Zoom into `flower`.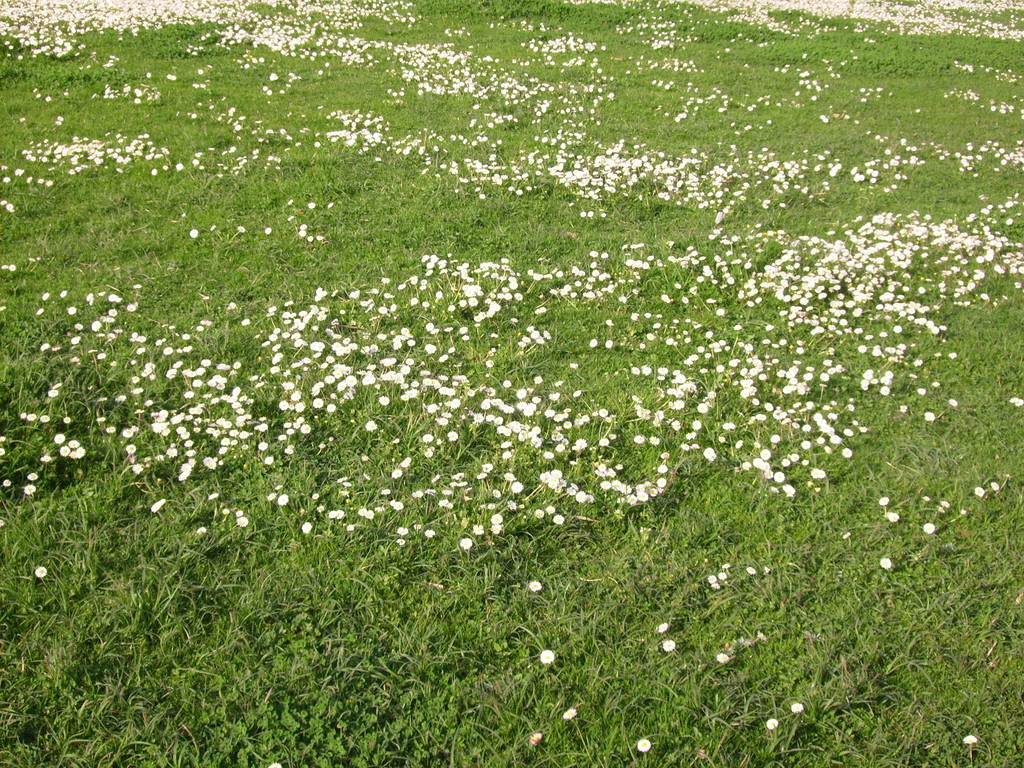
Zoom target: 562 87 742 225.
